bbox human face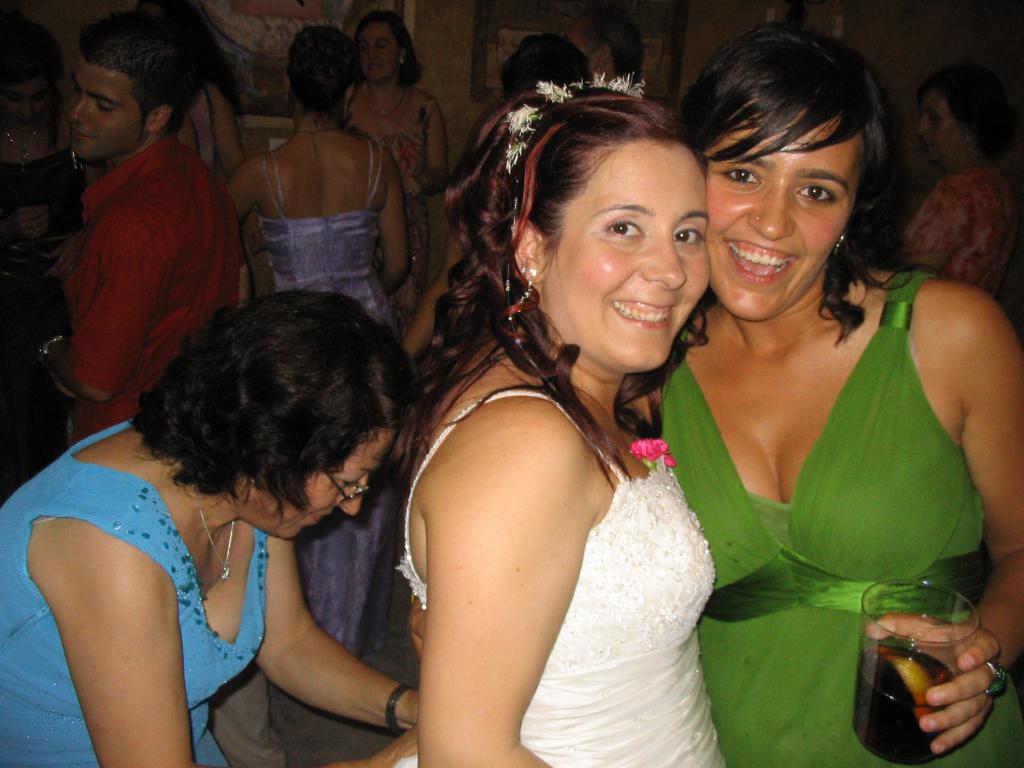
[left=916, top=93, right=973, bottom=161]
